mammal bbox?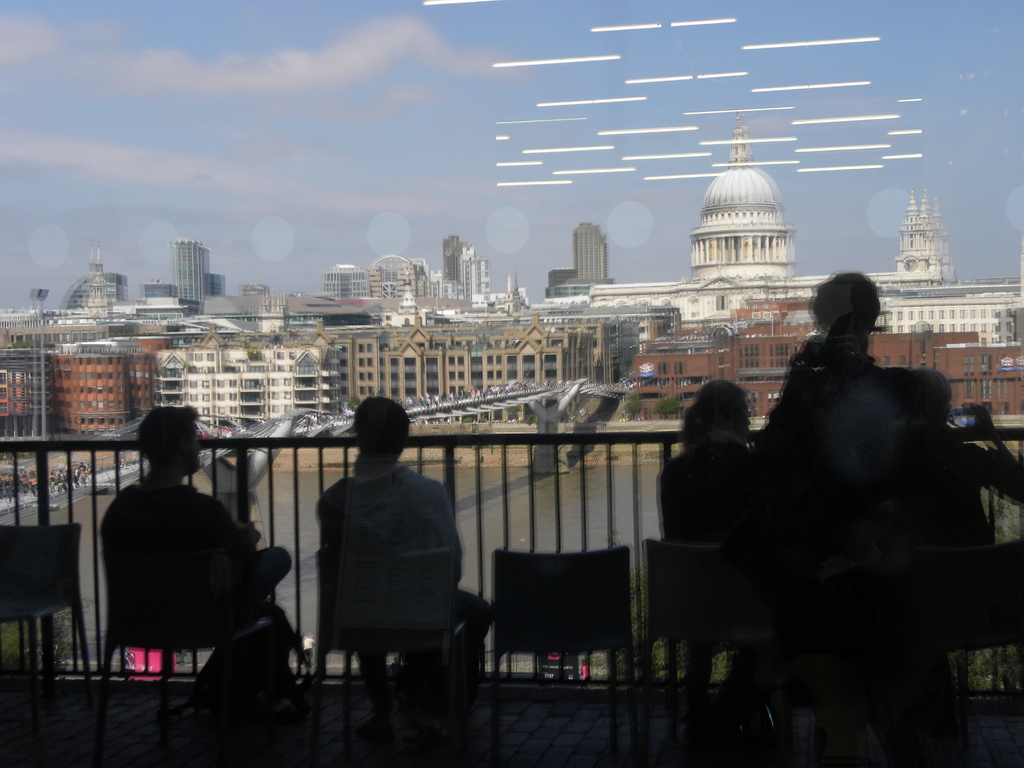
l=649, t=376, r=755, b=742
